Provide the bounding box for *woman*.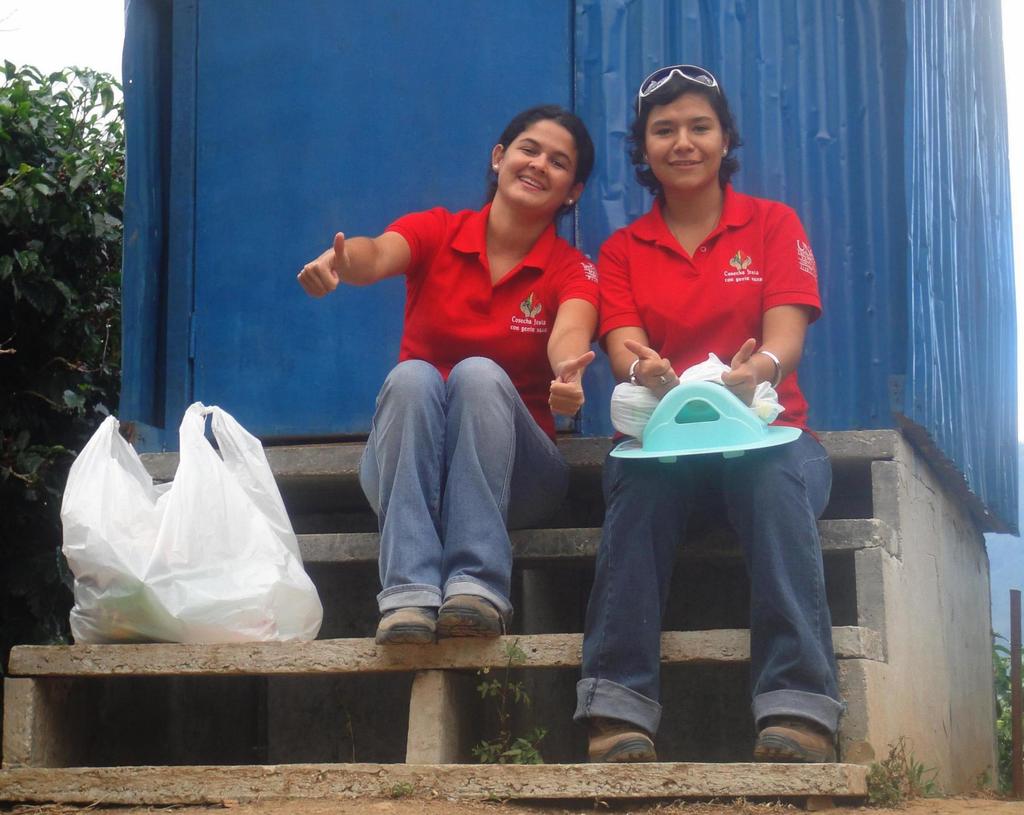
bbox=[567, 93, 843, 720].
